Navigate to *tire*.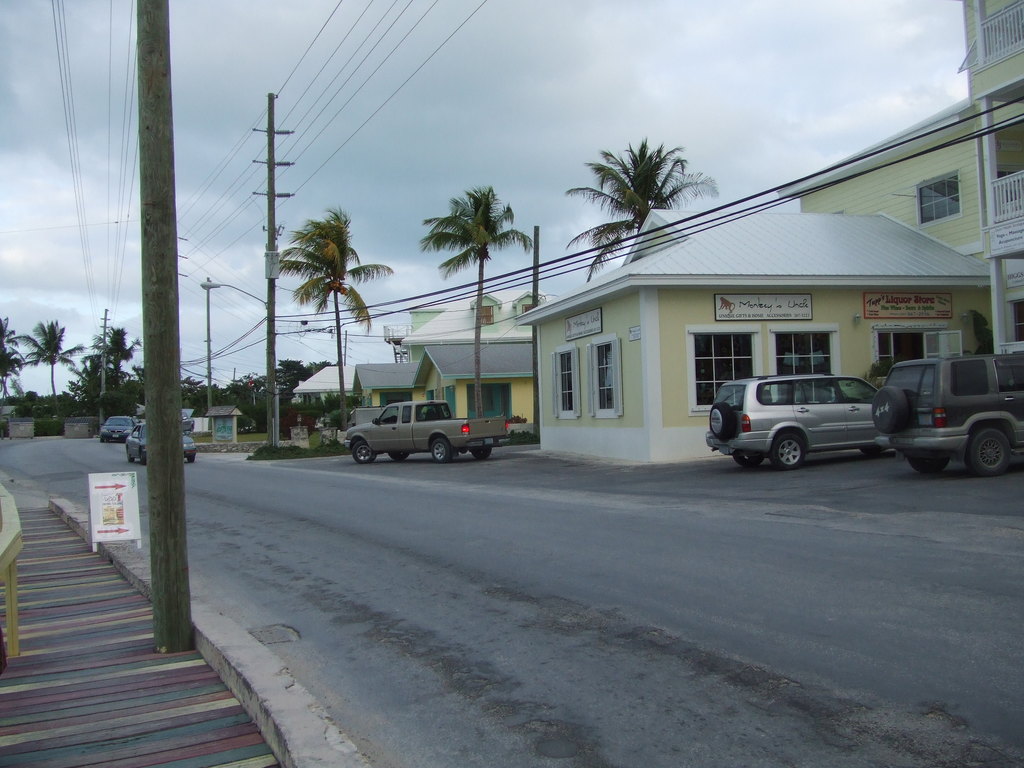
Navigation target: <box>428,437,454,463</box>.
